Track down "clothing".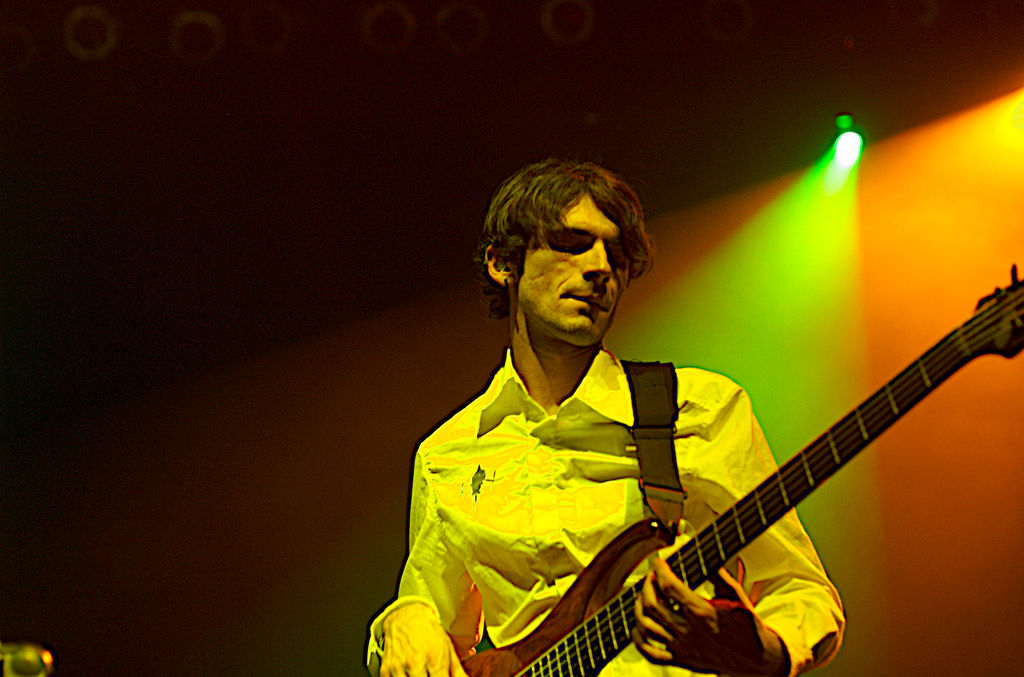
Tracked to [424,292,810,673].
